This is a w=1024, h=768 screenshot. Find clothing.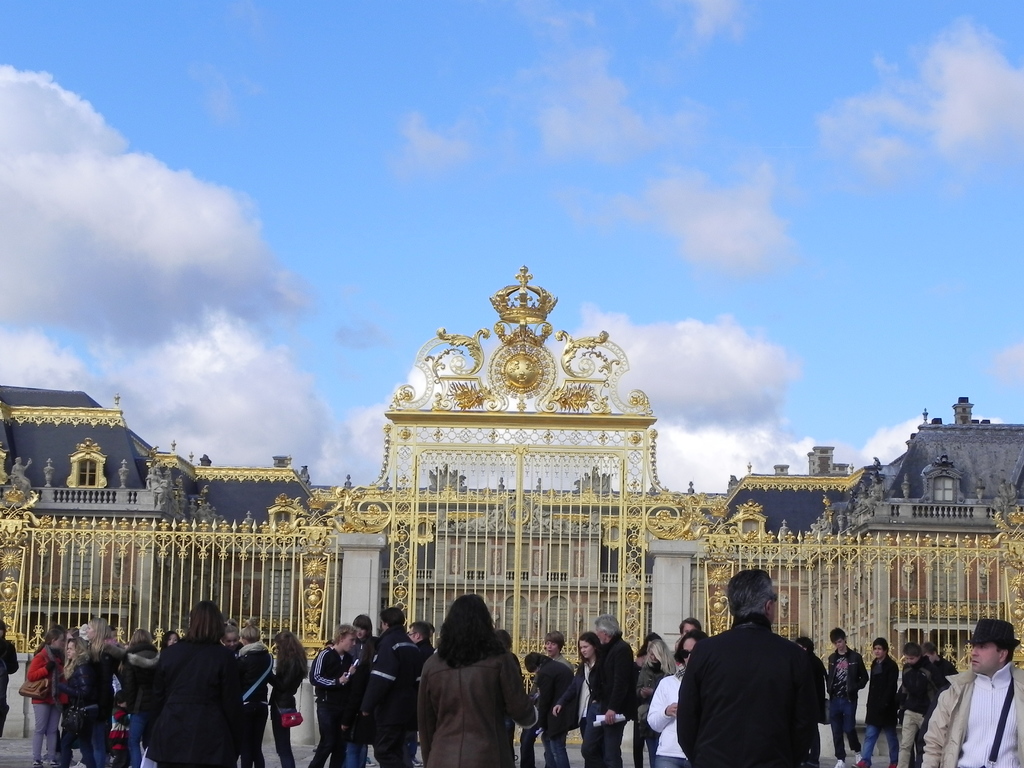
Bounding box: crop(54, 656, 63, 748).
